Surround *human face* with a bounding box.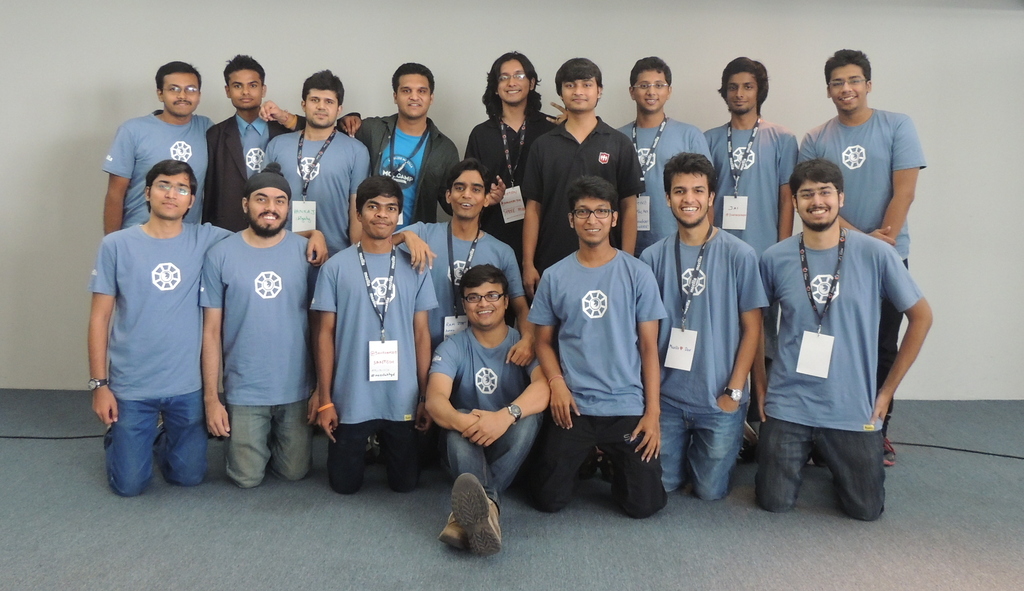
(391,72,428,115).
